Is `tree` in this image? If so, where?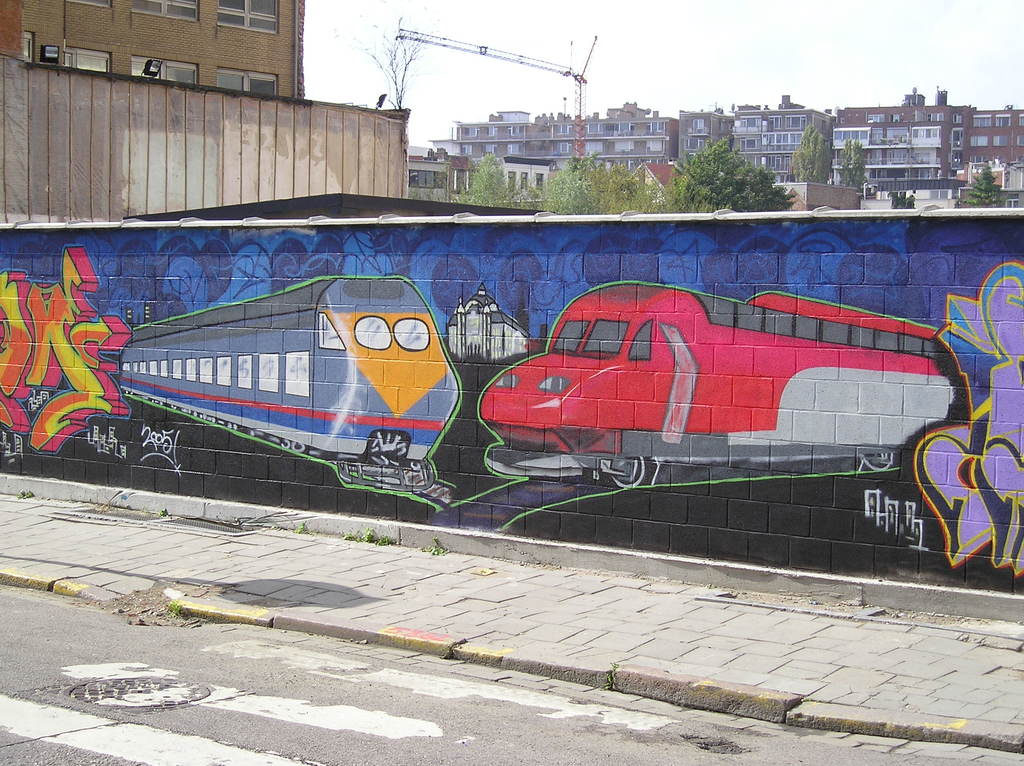
Yes, at (674,118,785,195).
